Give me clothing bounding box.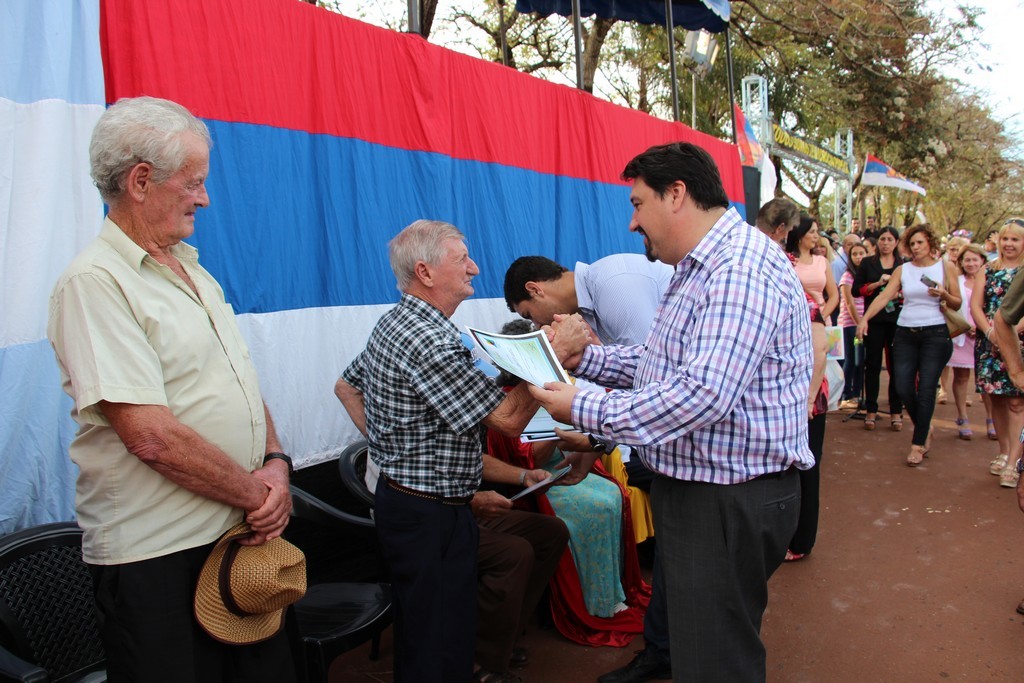
left=933, top=266, right=985, bottom=374.
